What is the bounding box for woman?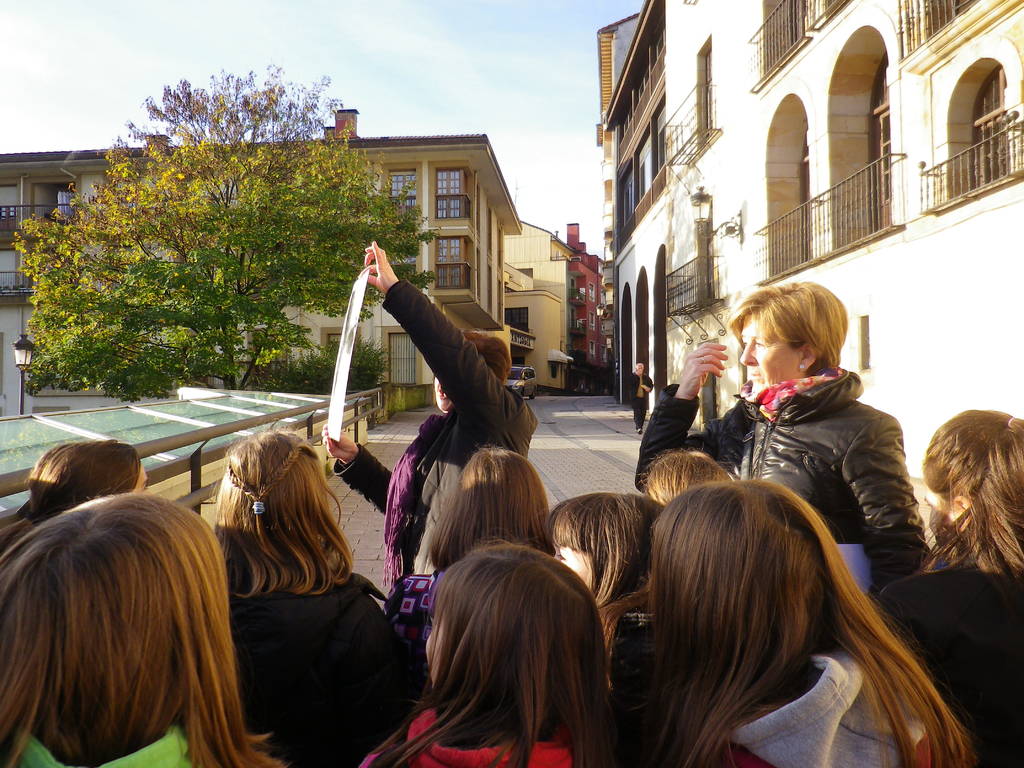
detection(189, 420, 394, 761).
